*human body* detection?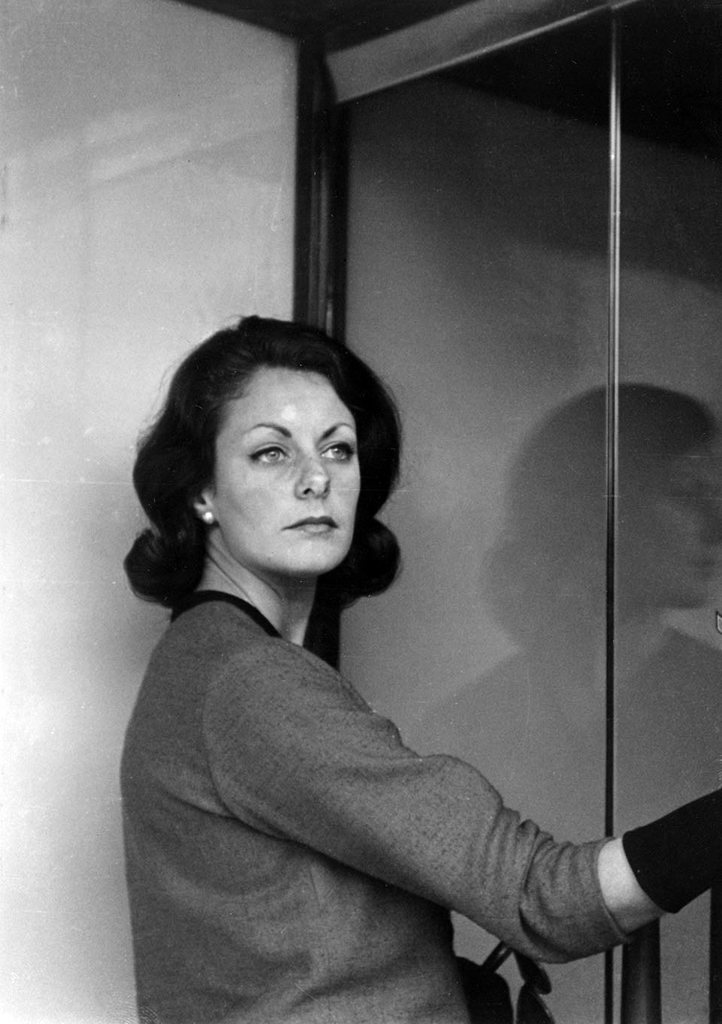
Rect(125, 270, 681, 1011)
